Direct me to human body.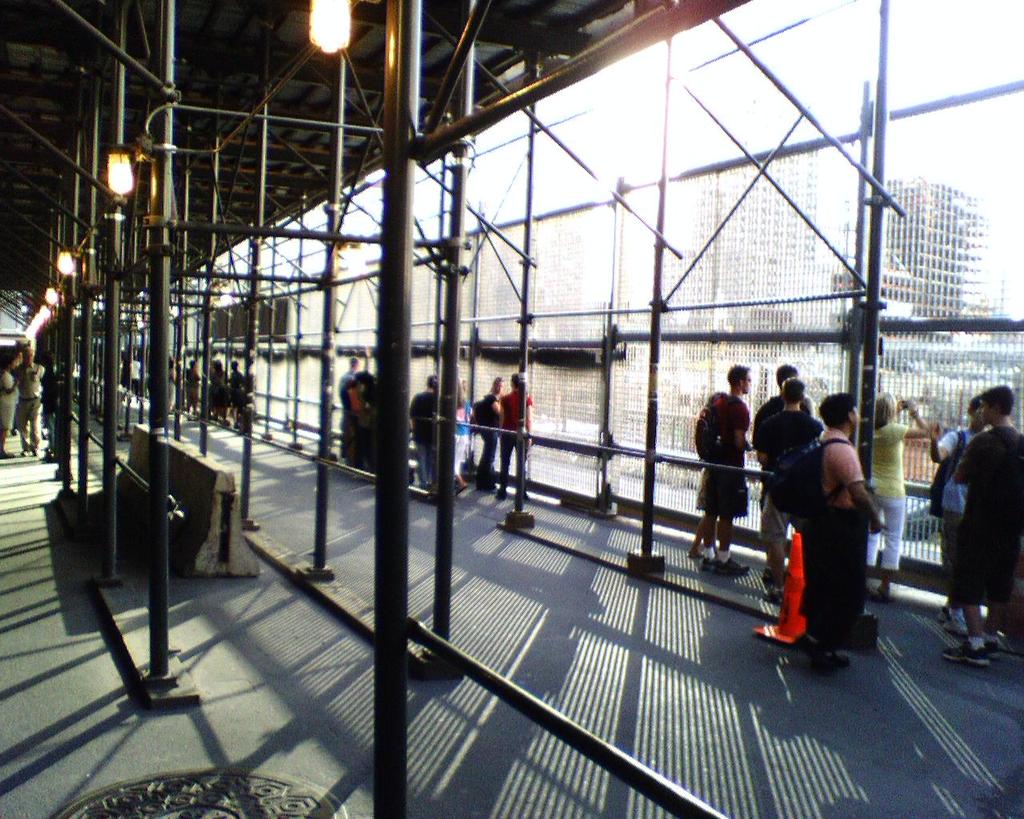
Direction: (472,391,501,492).
